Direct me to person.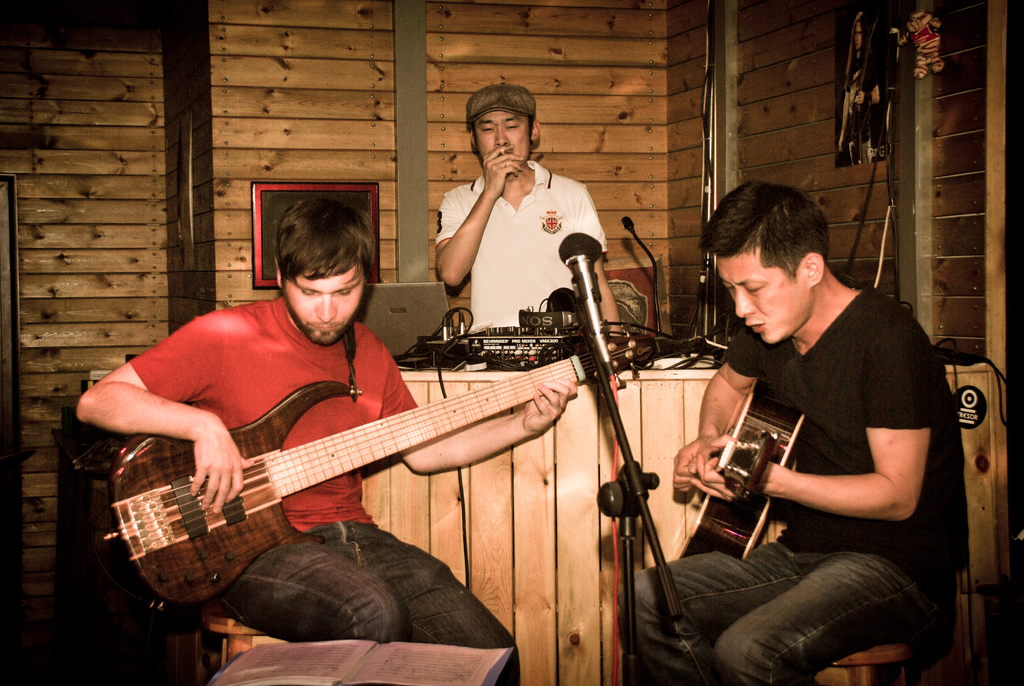
Direction: x1=434 y1=82 x2=624 y2=336.
